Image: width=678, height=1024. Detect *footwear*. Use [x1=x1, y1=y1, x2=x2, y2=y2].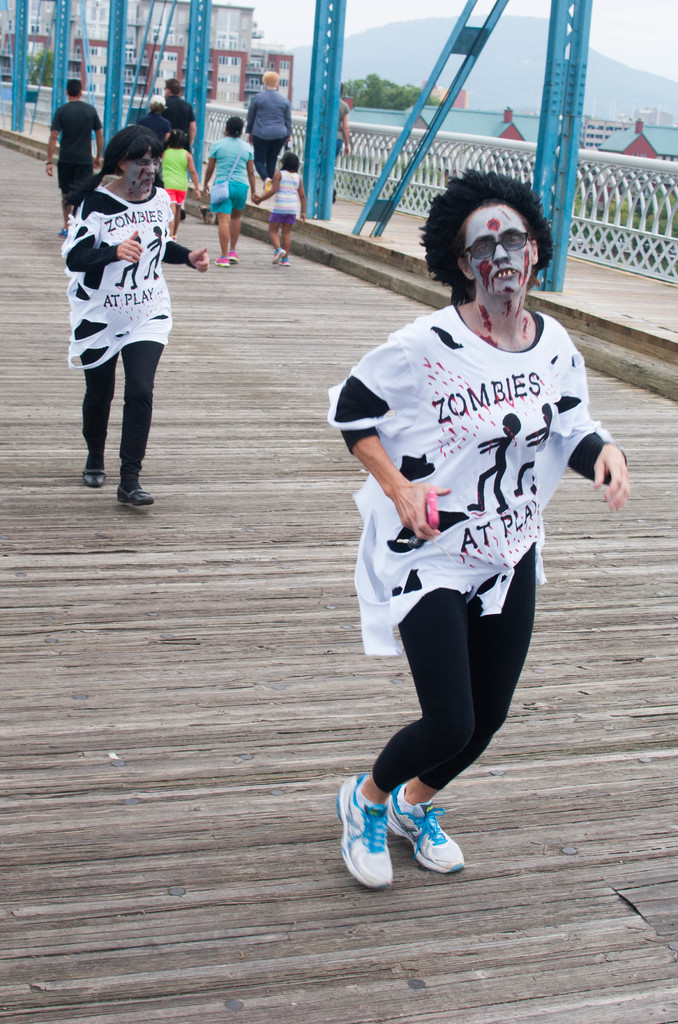
[x1=401, y1=787, x2=469, y2=879].
